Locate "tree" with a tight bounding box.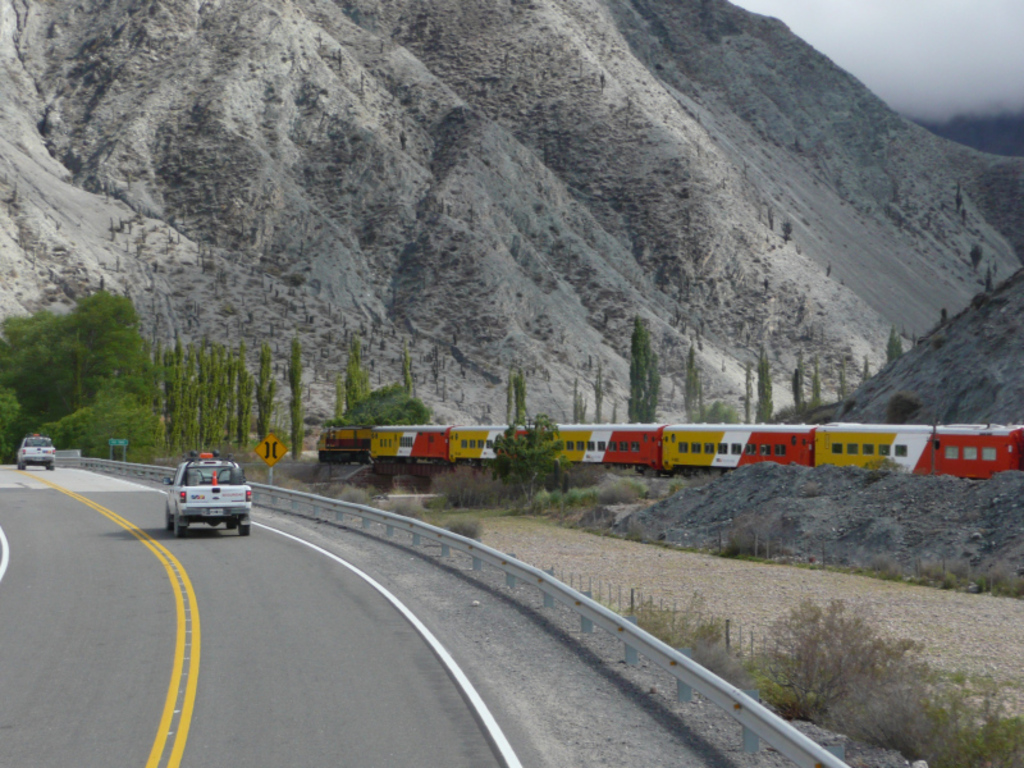
568:371:584:421.
